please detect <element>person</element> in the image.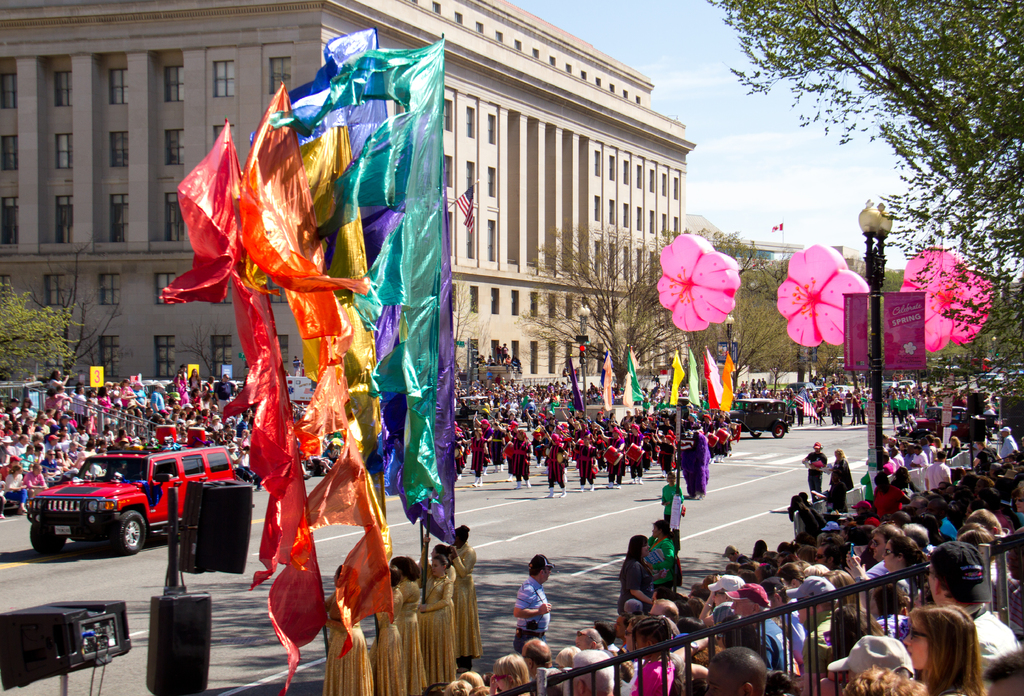
<region>612, 609, 633, 659</region>.
